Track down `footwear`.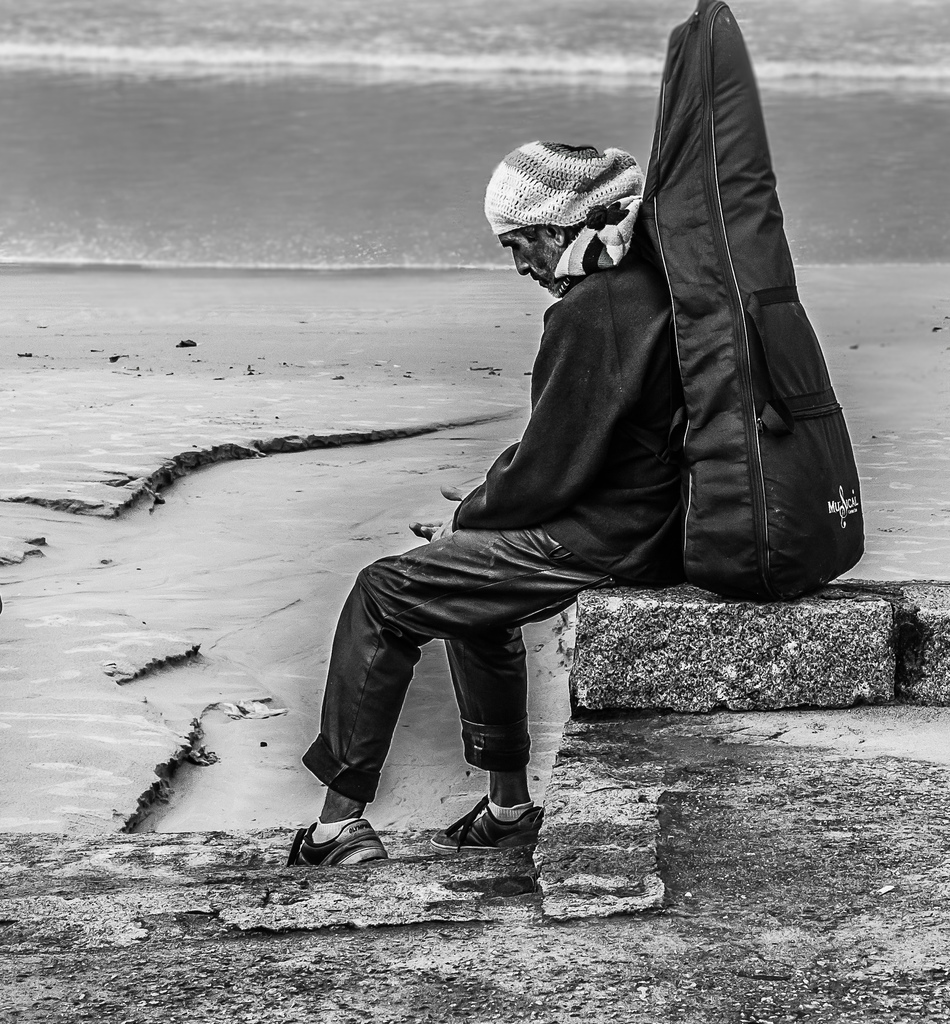
Tracked to Rect(436, 796, 546, 849).
